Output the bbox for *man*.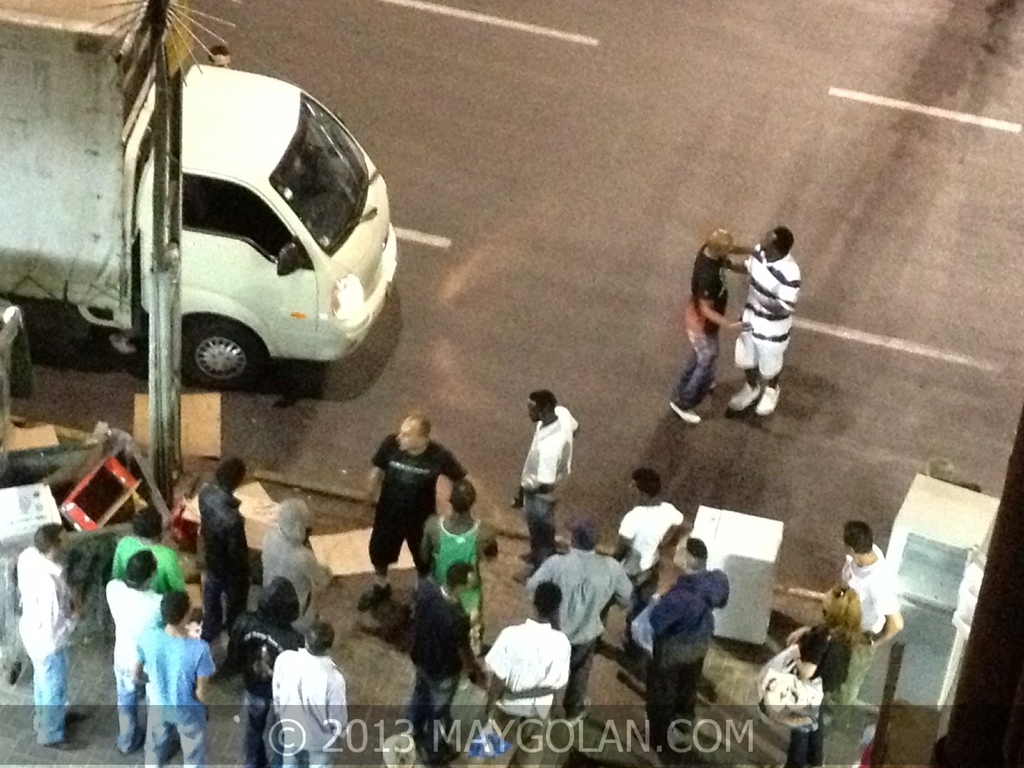
region(513, 515, 638, 724).
